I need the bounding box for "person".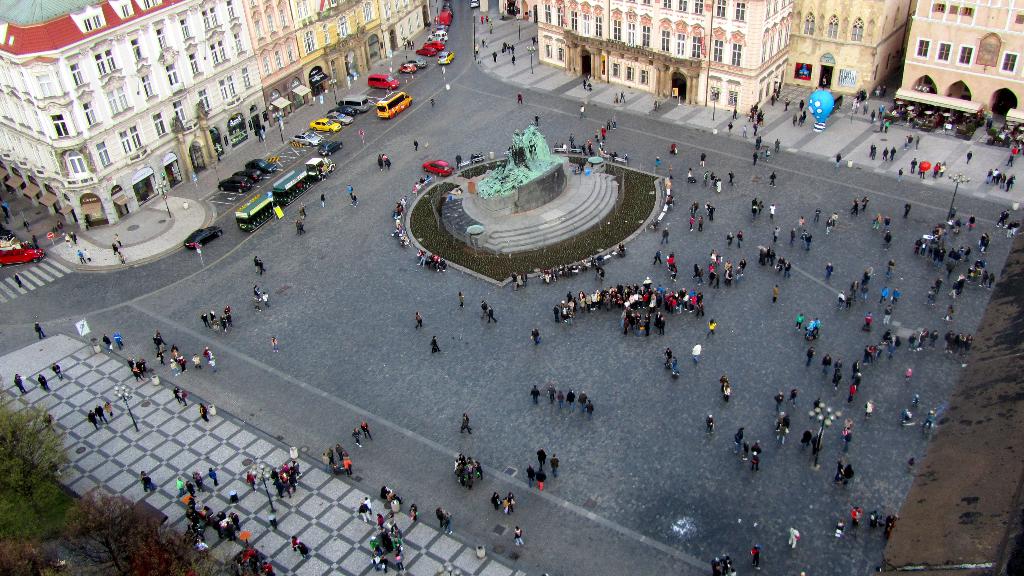
Here it is: [left=888, top=236, right=890, bottom=244].
